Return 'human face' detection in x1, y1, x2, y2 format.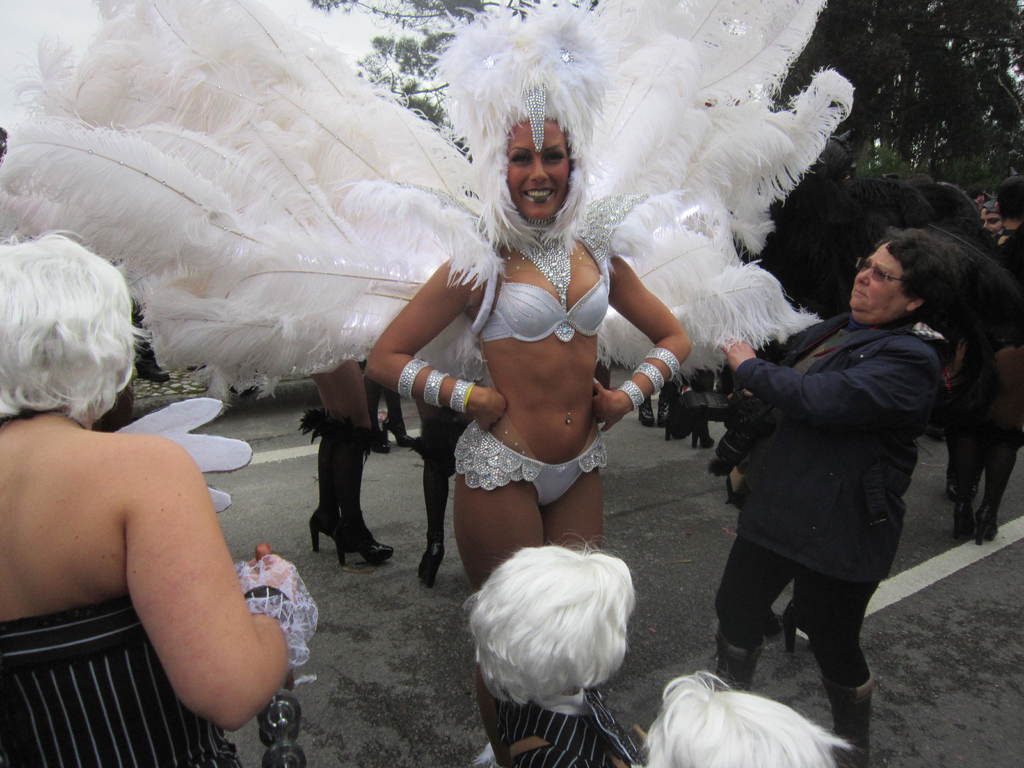
847, 248, 907, 323.
